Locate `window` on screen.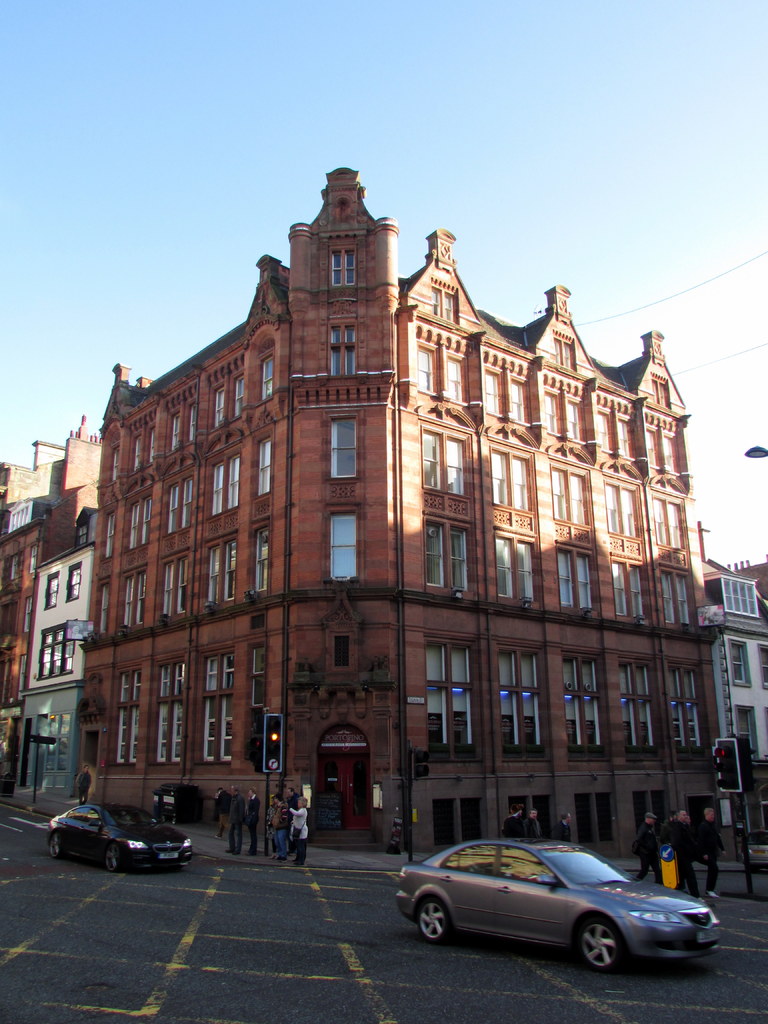
On screen at <region>253, 527, 272, 598</region>.
